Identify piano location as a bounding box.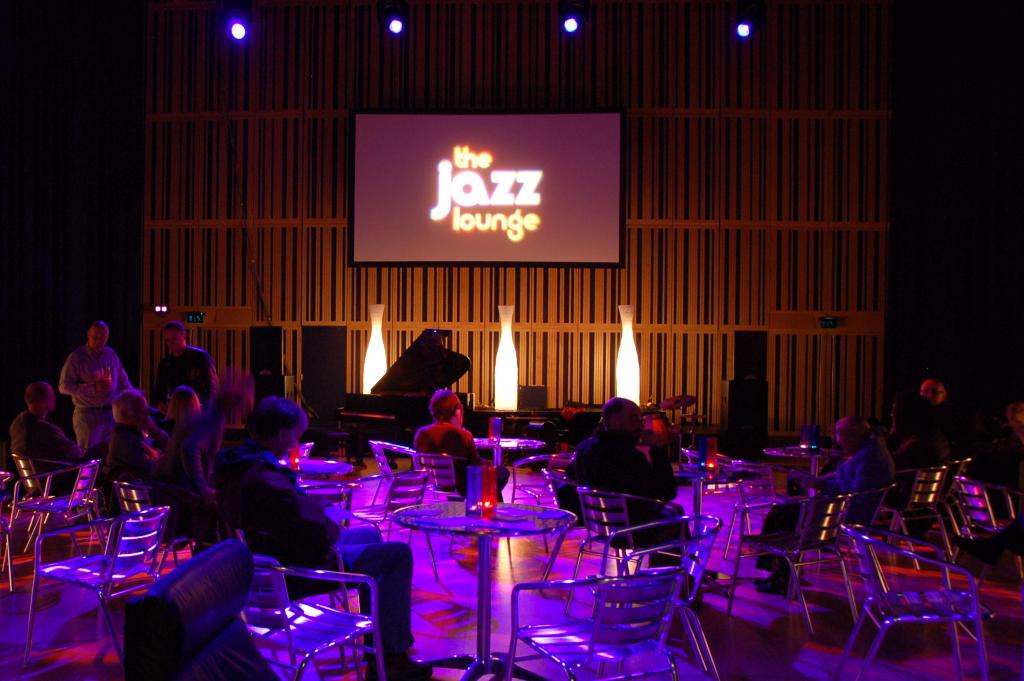
<box>339,329,472,469</box>.
